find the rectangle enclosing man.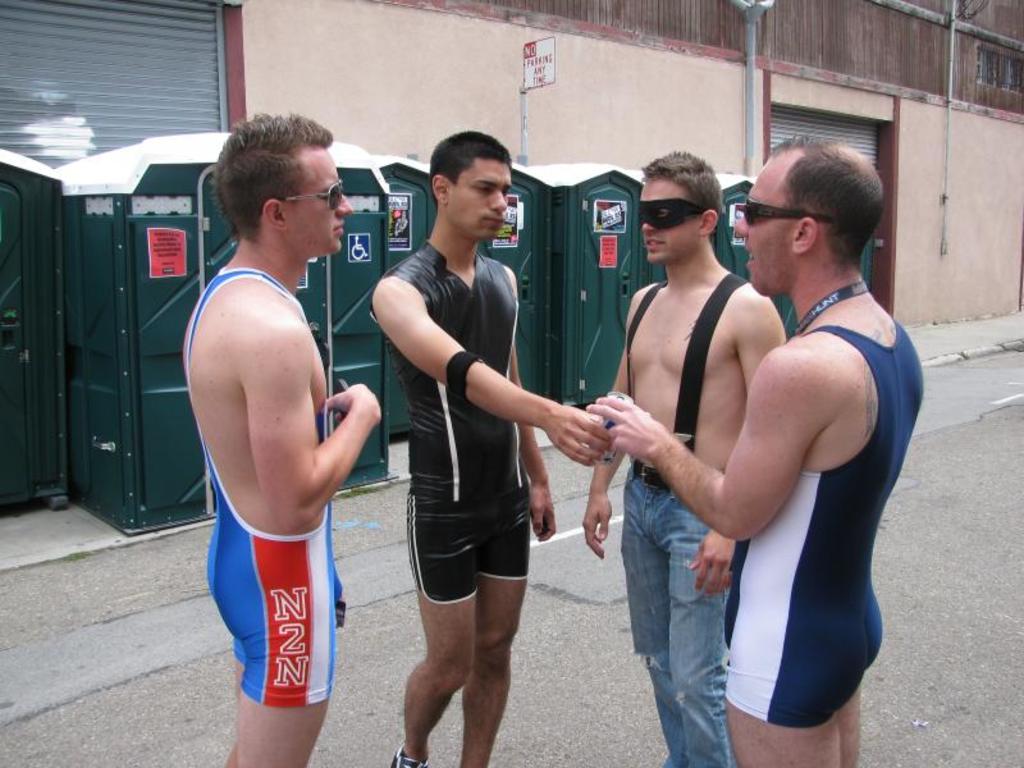
(370, 129, 613, 767).
